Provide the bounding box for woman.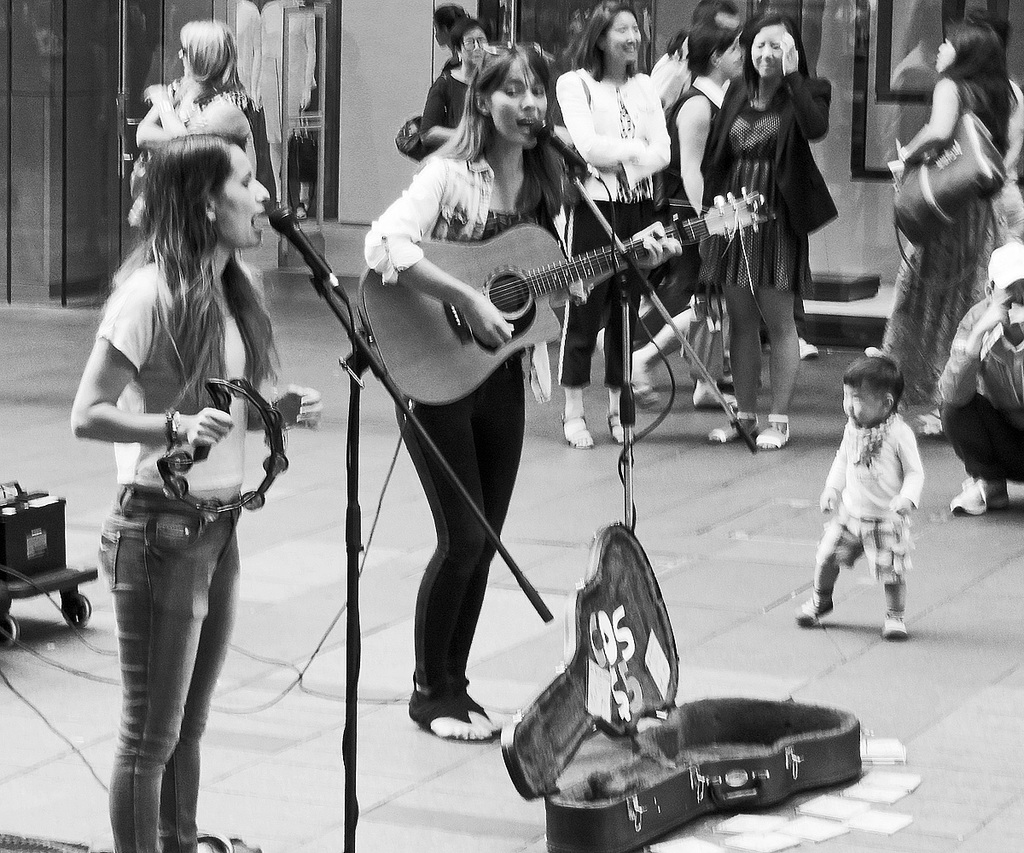
BBox(414, 18, 503, 154).
